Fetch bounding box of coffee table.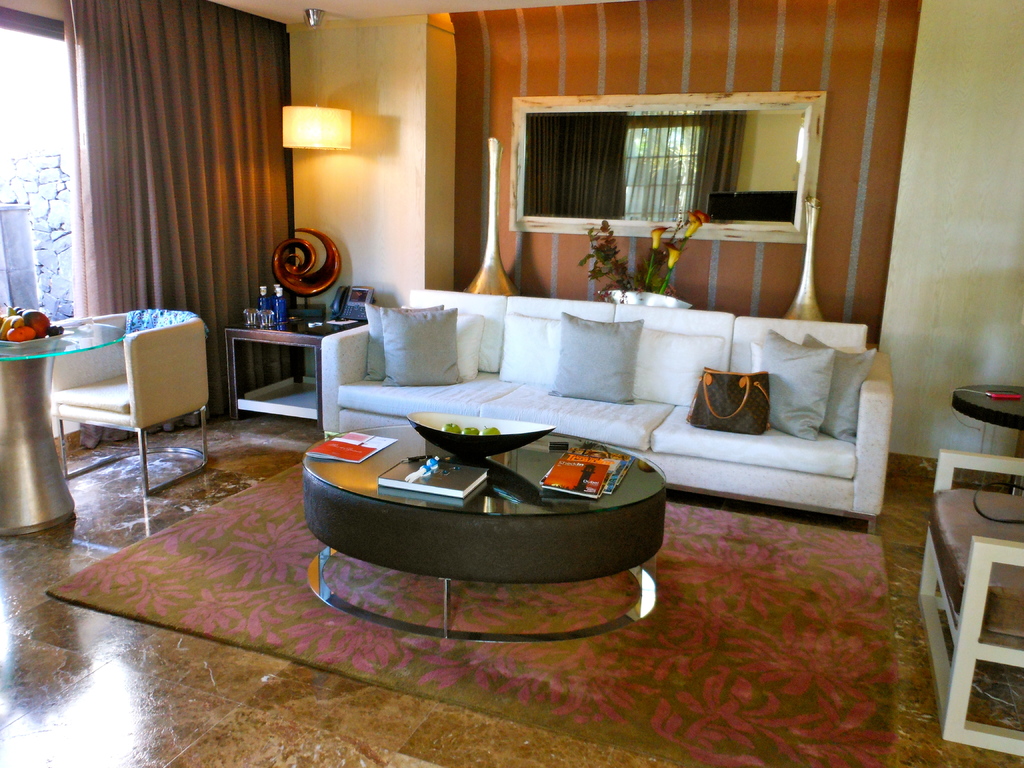
Bbox: {"x1": 0, "y1": 310, "x2": 124, "y2": 539}.
